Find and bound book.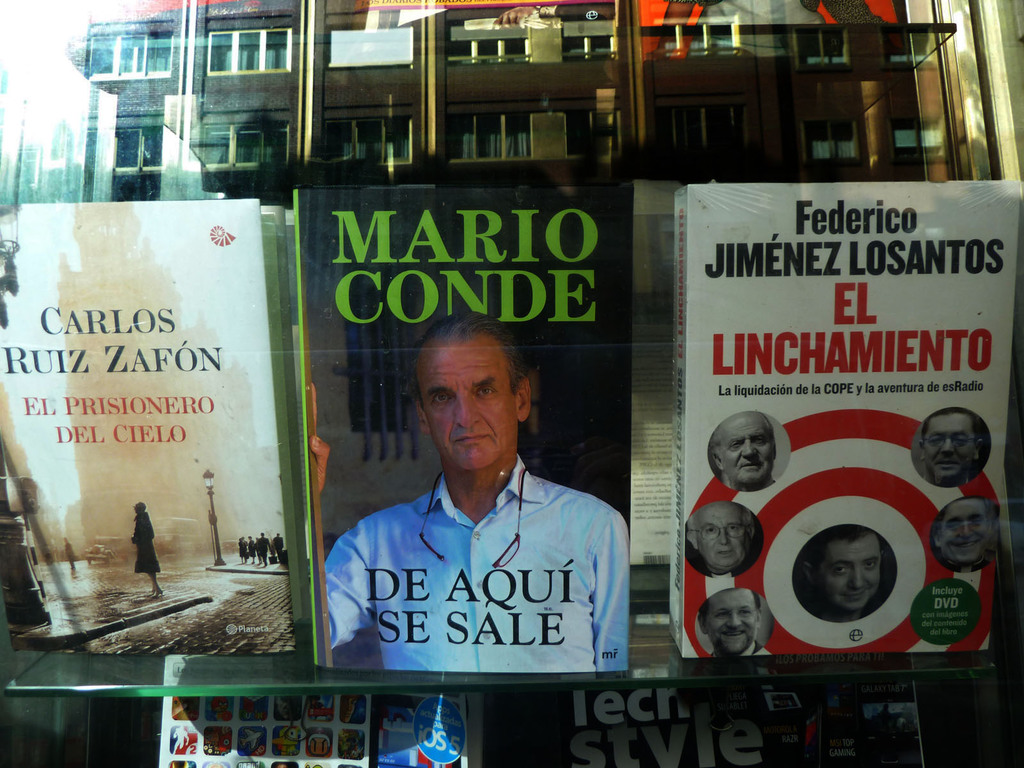
Bound: 157,657,371,767.
